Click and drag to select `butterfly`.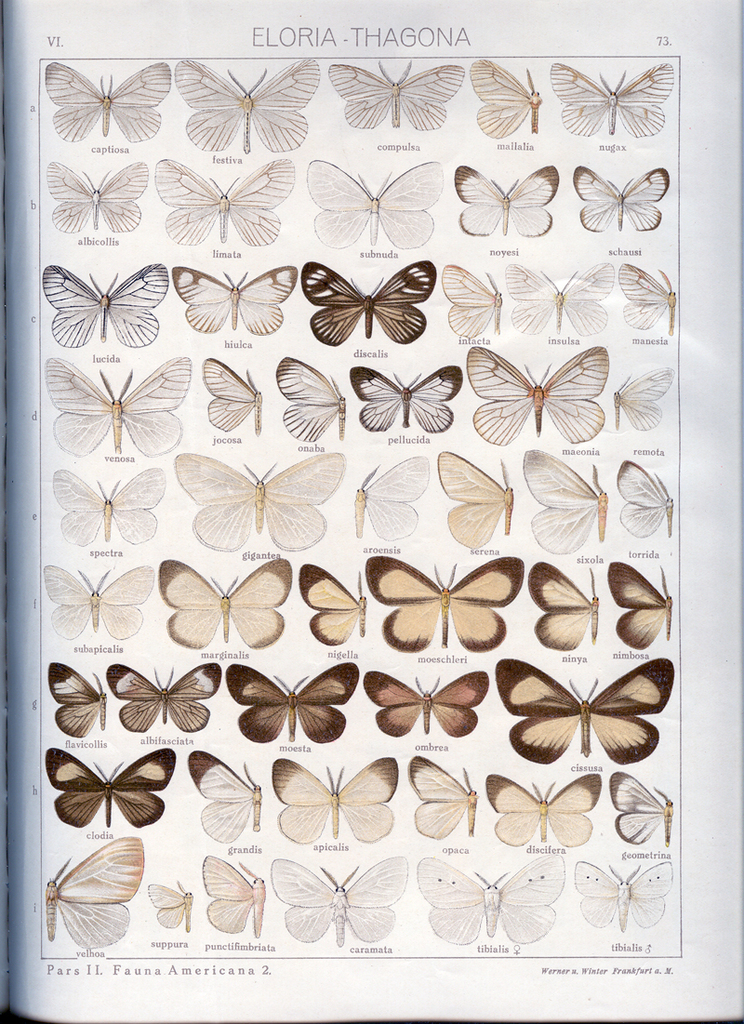
Selection: Rect(448, 148, 560, 252).
